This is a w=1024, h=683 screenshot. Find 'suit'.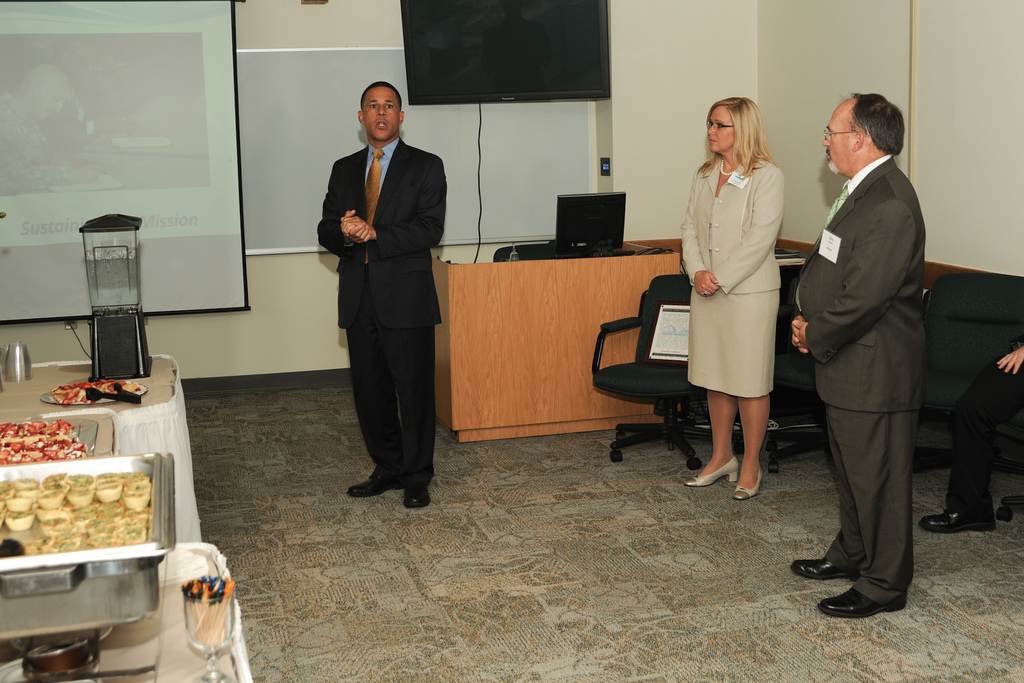
Bounding box: region(316, 86, 452, 506).
